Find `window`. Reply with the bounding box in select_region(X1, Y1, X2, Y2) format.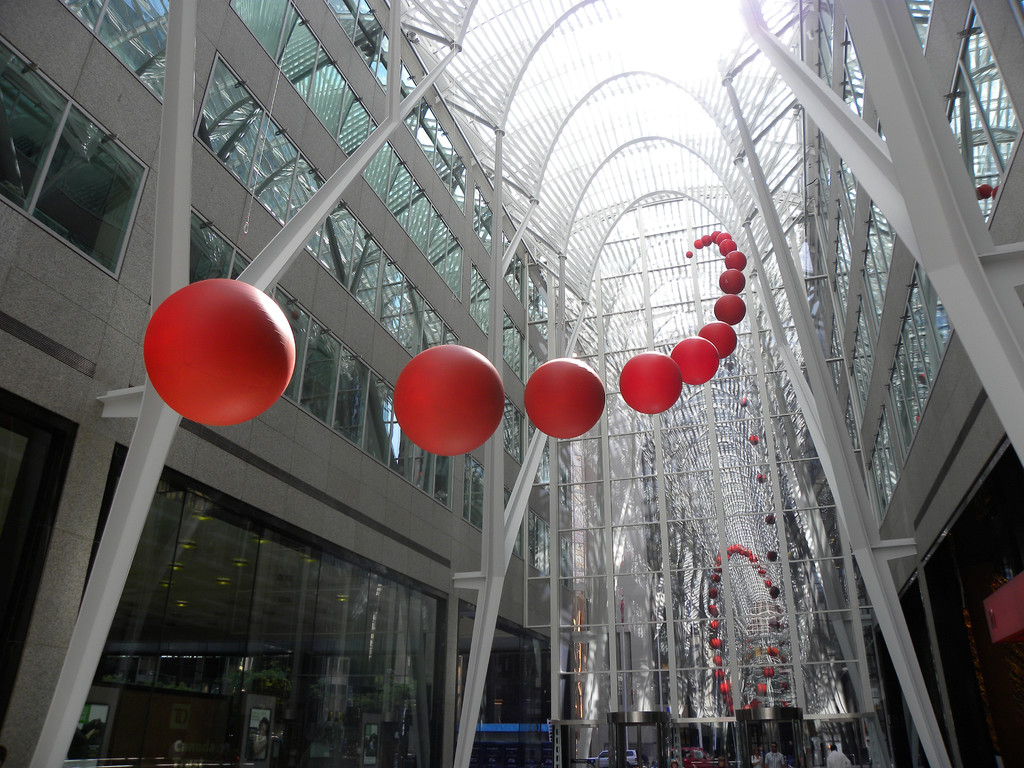
select_region(883, 372, 929, 477).
